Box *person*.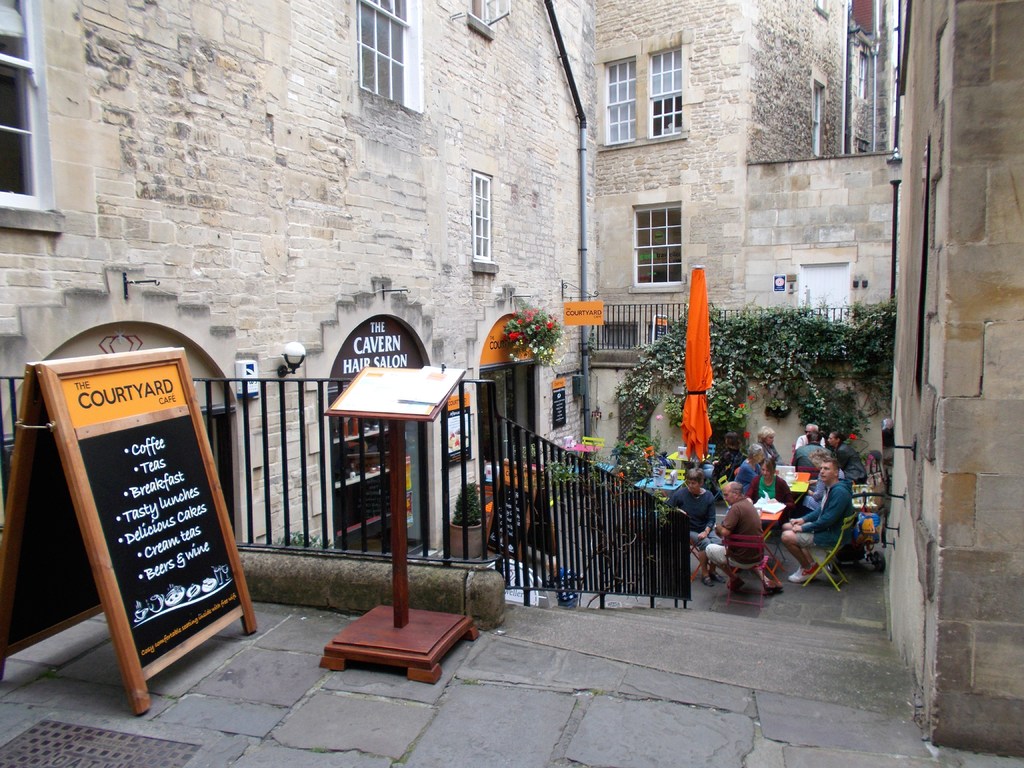
{"left": 716, "top": 437, "right": 760, "bottom": 492}.
